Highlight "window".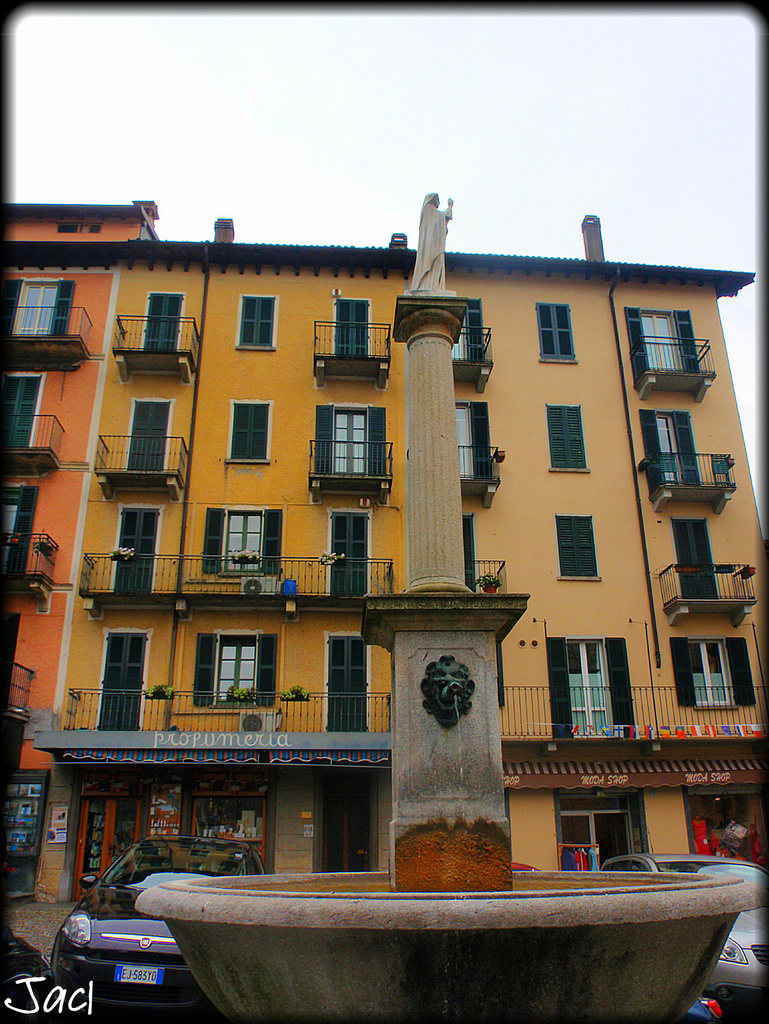
Highlighted region: 226 398 273 461.
